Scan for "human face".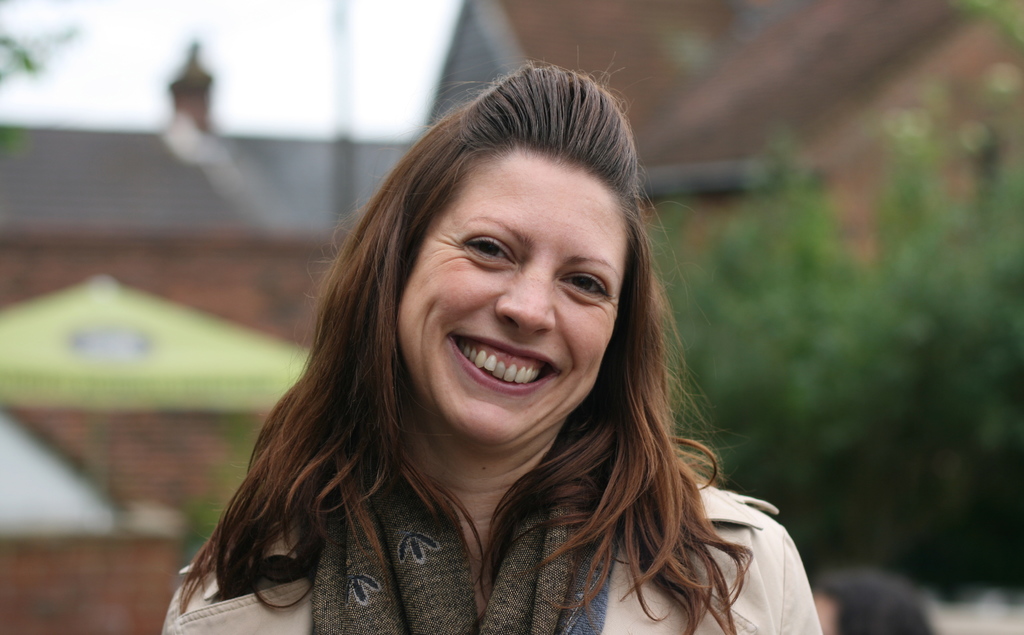
Scan result: 398/136/628/444.
